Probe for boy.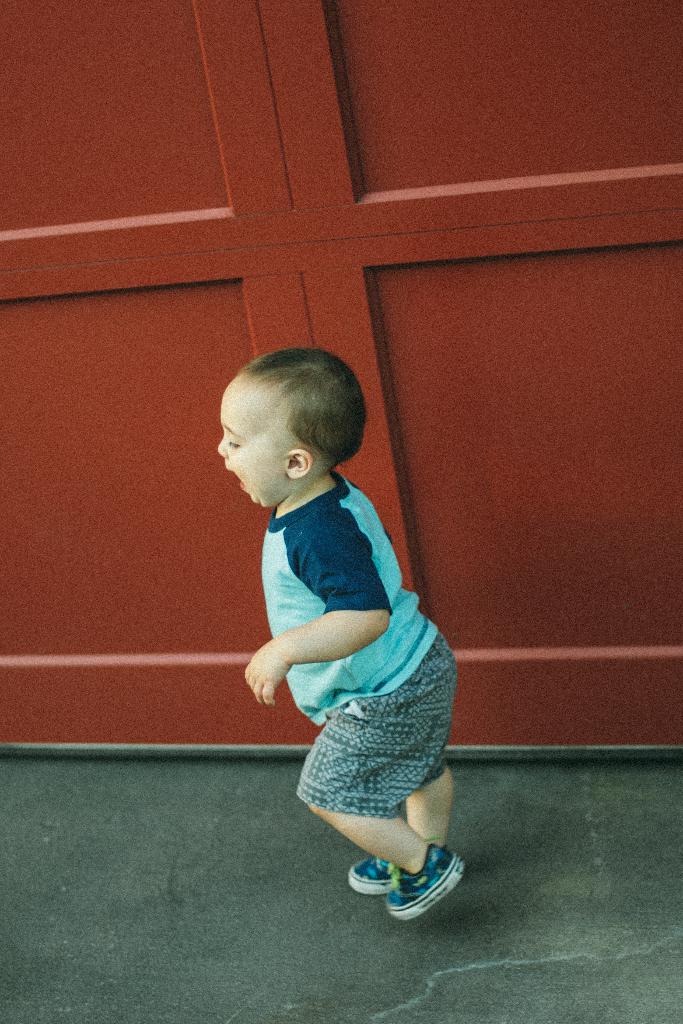
Probe result: BBox(215, 336, 473, 916).
